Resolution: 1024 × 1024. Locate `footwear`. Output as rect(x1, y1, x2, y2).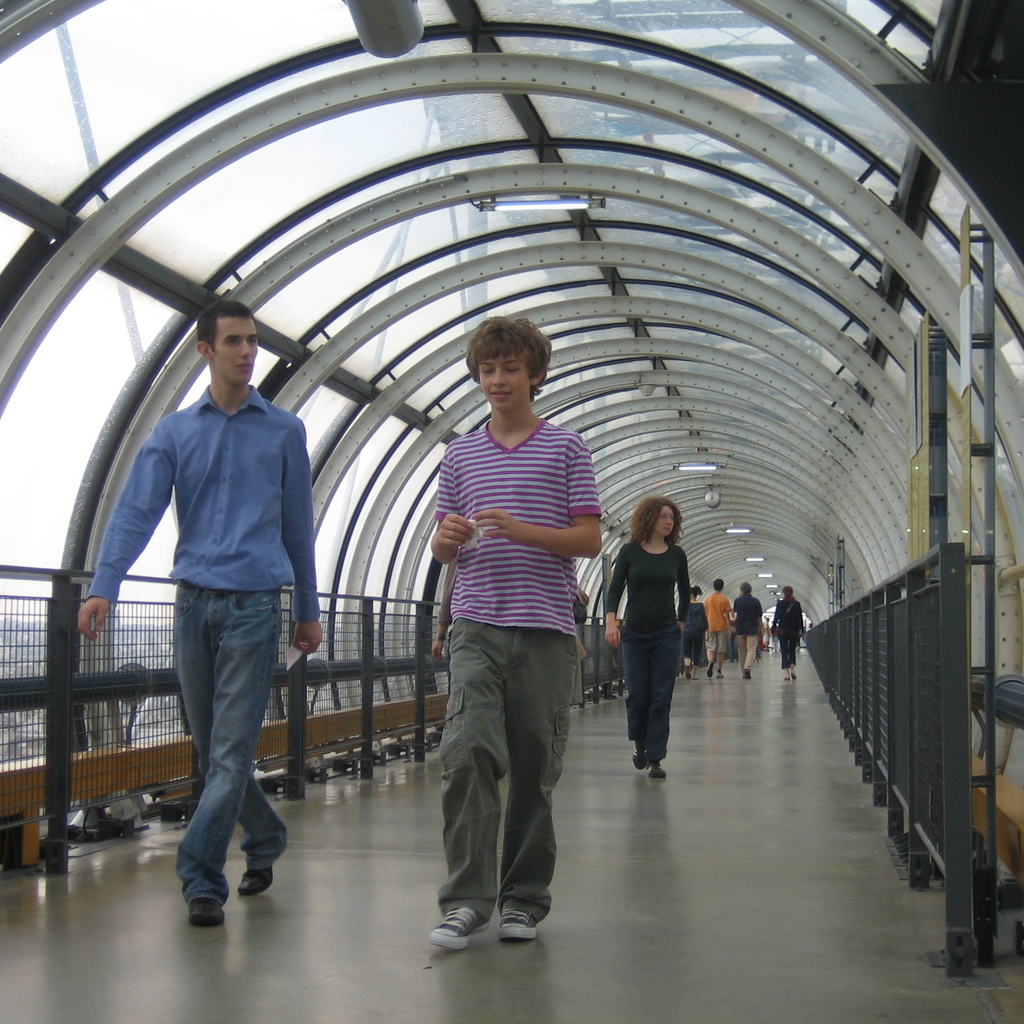
rect(430, 904, 488, 951).
